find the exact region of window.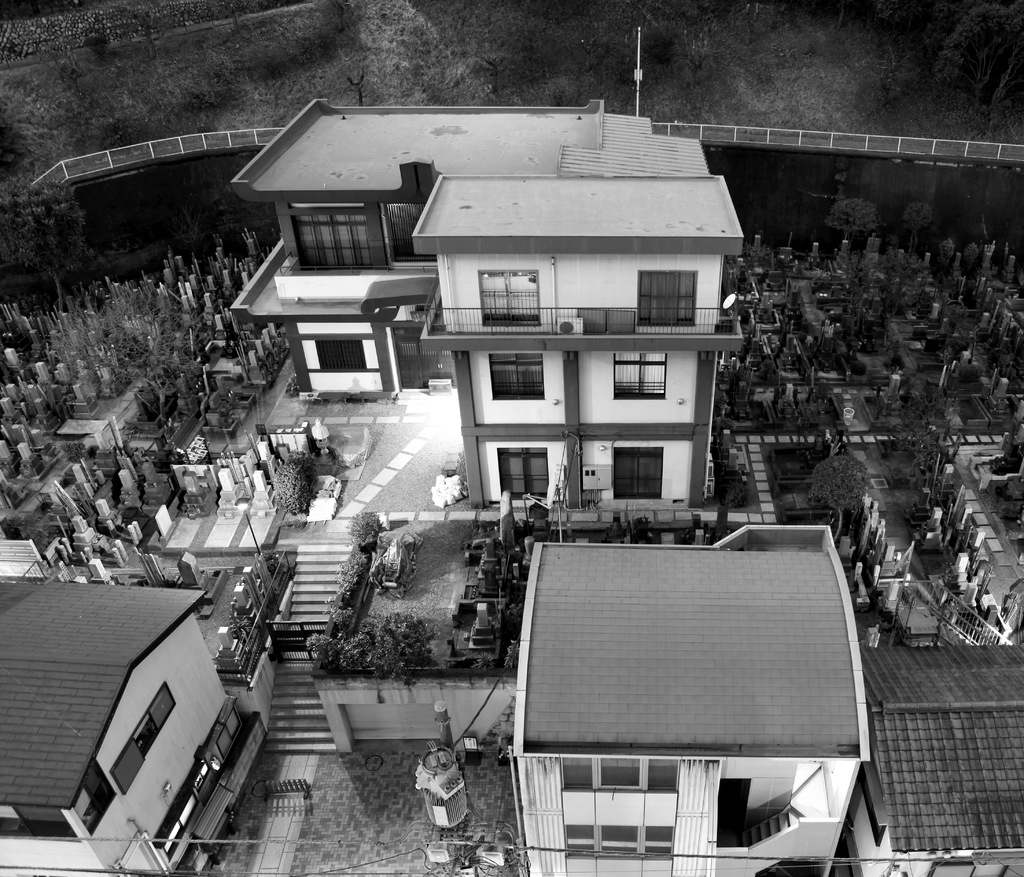
Exact region: bbox=[495, 349, 545, 404].
